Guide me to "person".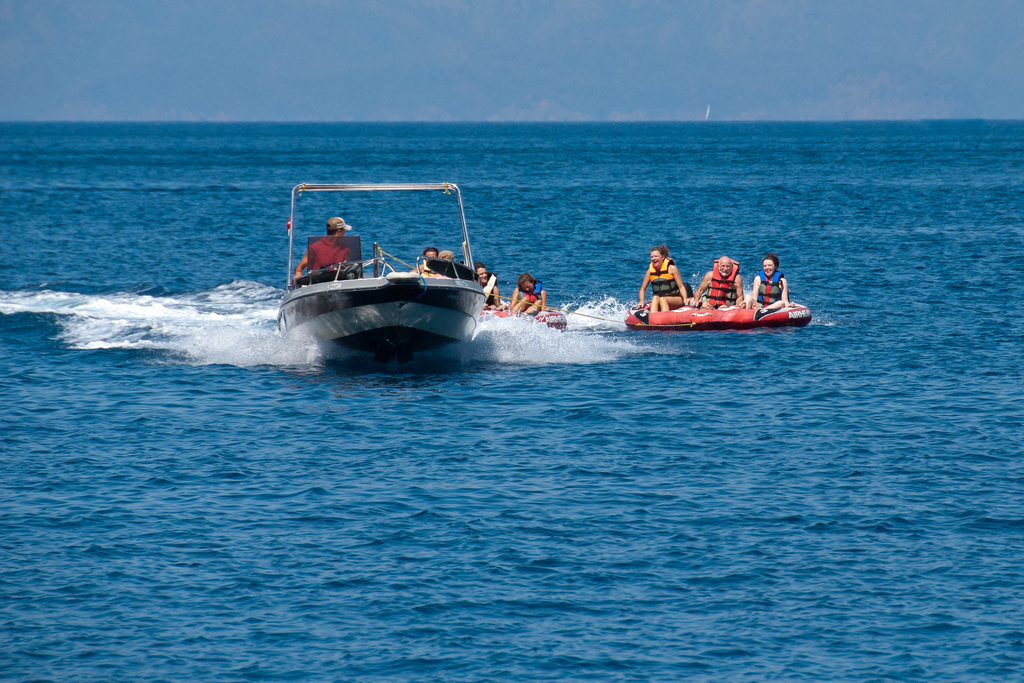
Guidance: Rect(400, 245, 448, 278).
